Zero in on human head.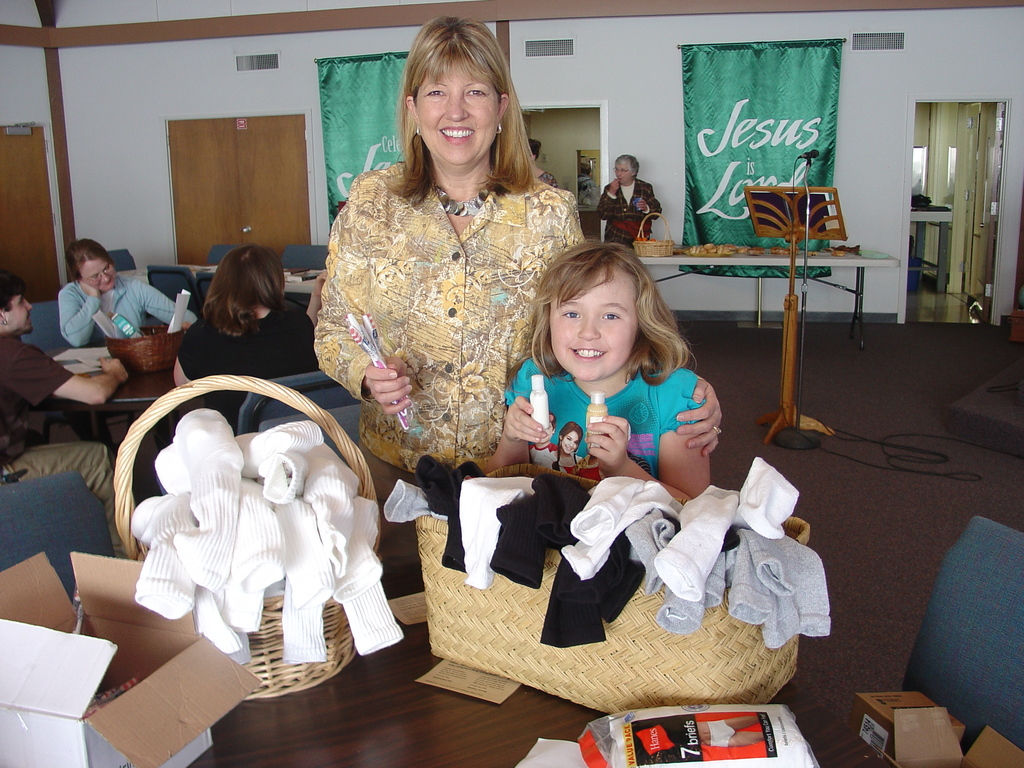
Zeroed in: bbox=[530, 138, 541, 163].
